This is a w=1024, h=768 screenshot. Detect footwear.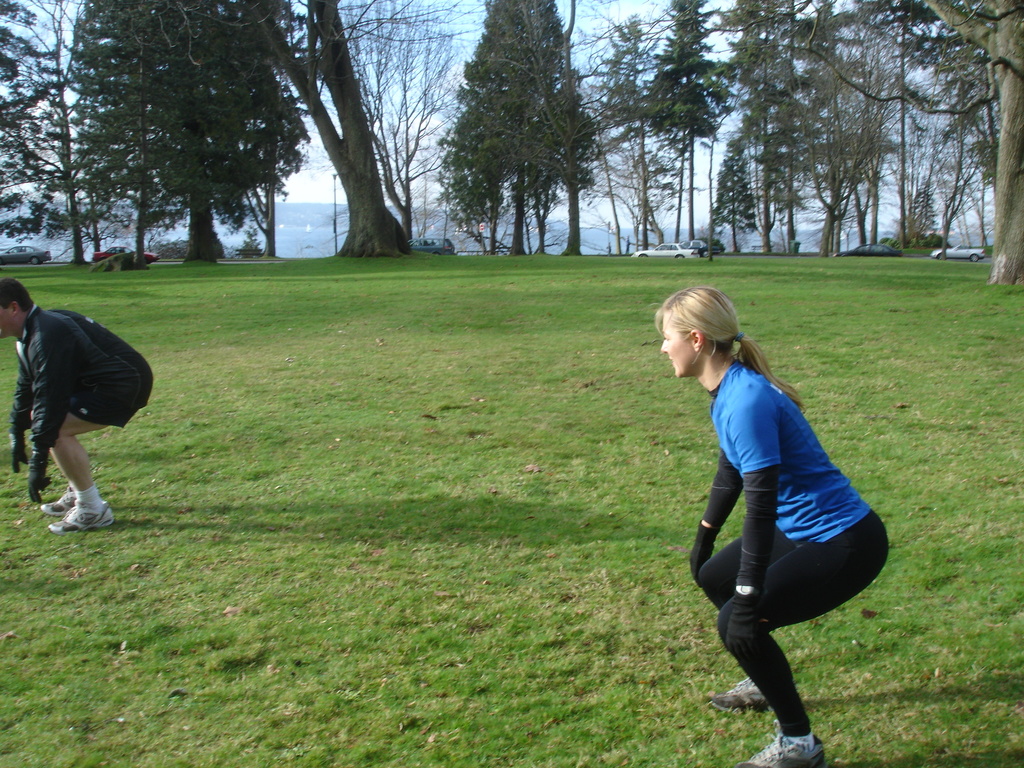
bbox=(751, 730, 828, 767).
